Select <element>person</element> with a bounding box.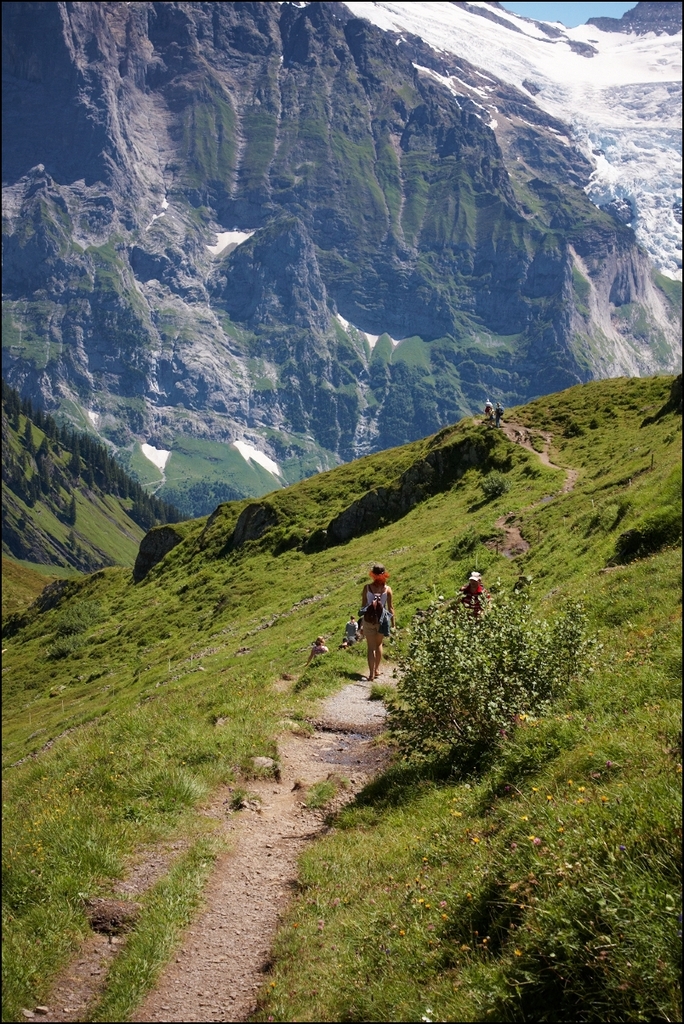
305,634,331,665.
